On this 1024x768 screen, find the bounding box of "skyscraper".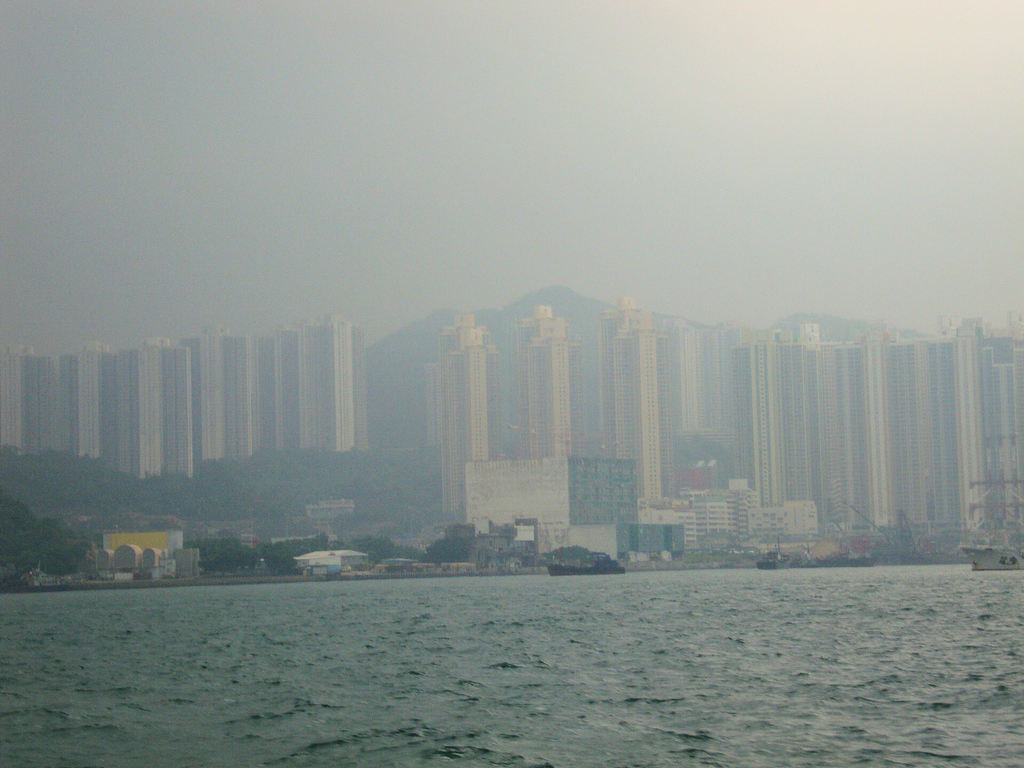
Bounding box: crop(596, 296, 676, 500).
